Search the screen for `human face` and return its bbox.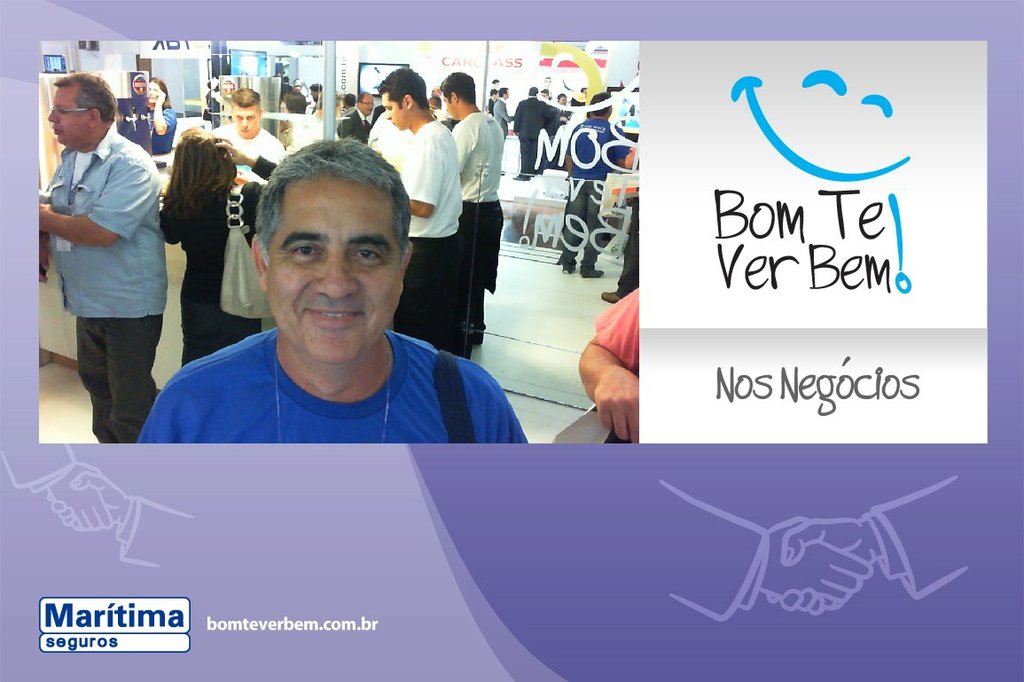
Found: [x1=50, y1=84, x2=95, y2=154].
